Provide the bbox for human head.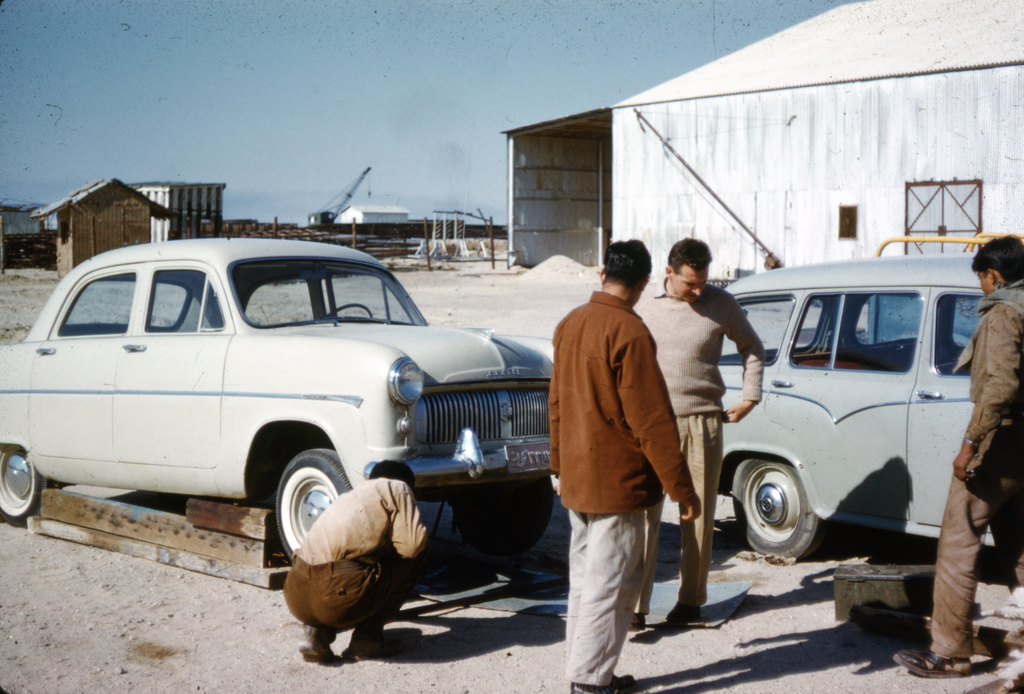
crop(664, 235, 712, 305).
